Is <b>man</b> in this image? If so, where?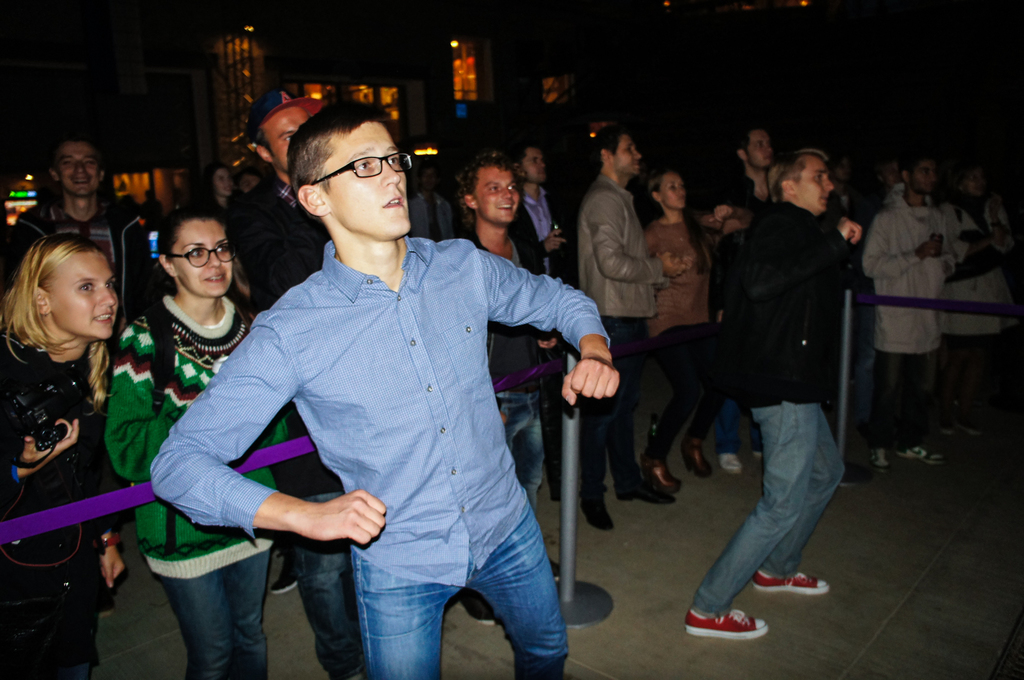
Yes, at <bbox>719, 122, 785, 211</bbox>.
